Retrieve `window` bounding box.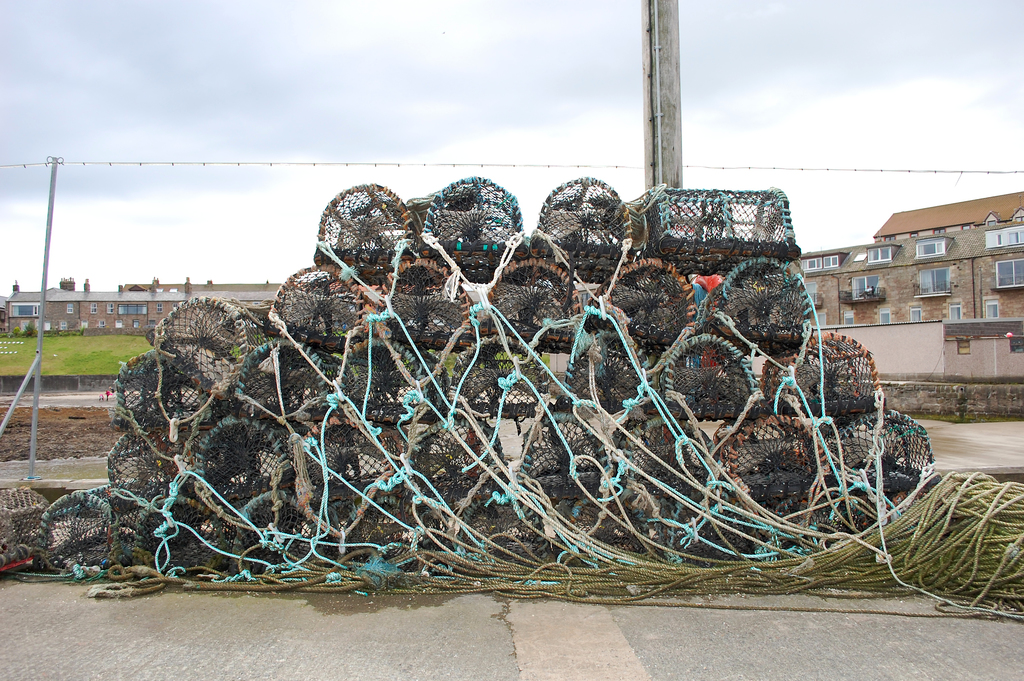
Bounding box: x1=918 y1=261 x2=950 y2=297.
